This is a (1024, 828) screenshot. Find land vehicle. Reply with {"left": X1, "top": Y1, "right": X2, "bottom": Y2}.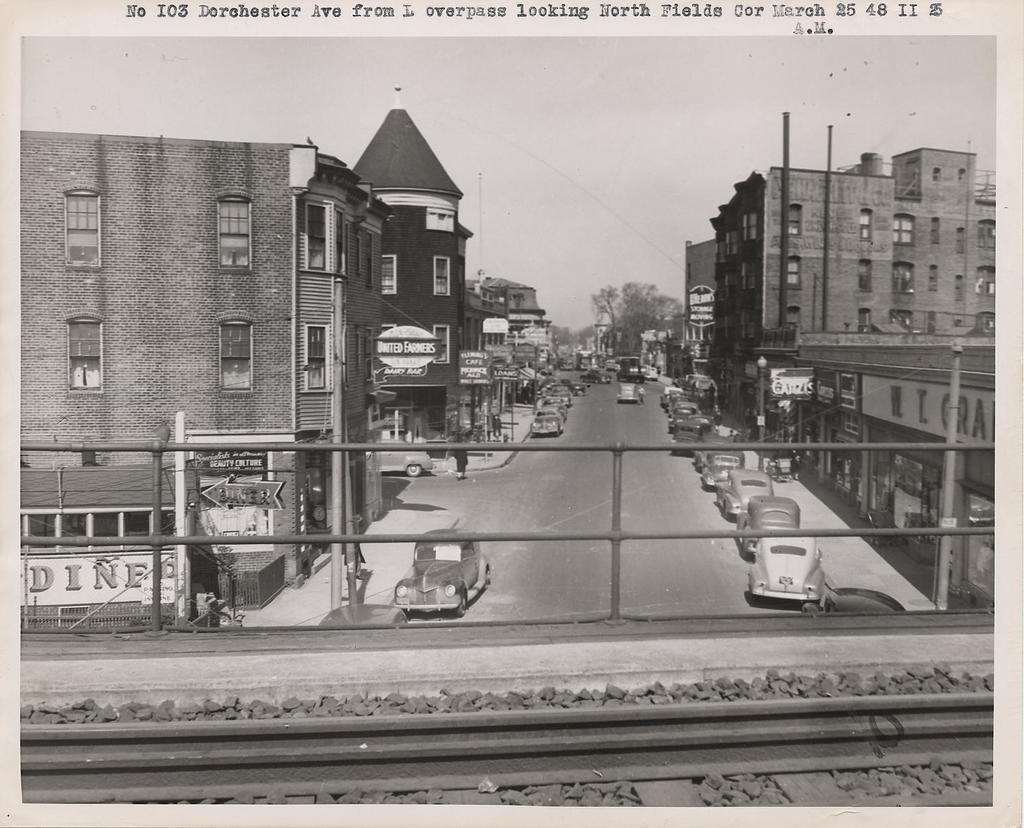
{"left": 663, "top": 388, "right": 674, "bottom": 403}.
